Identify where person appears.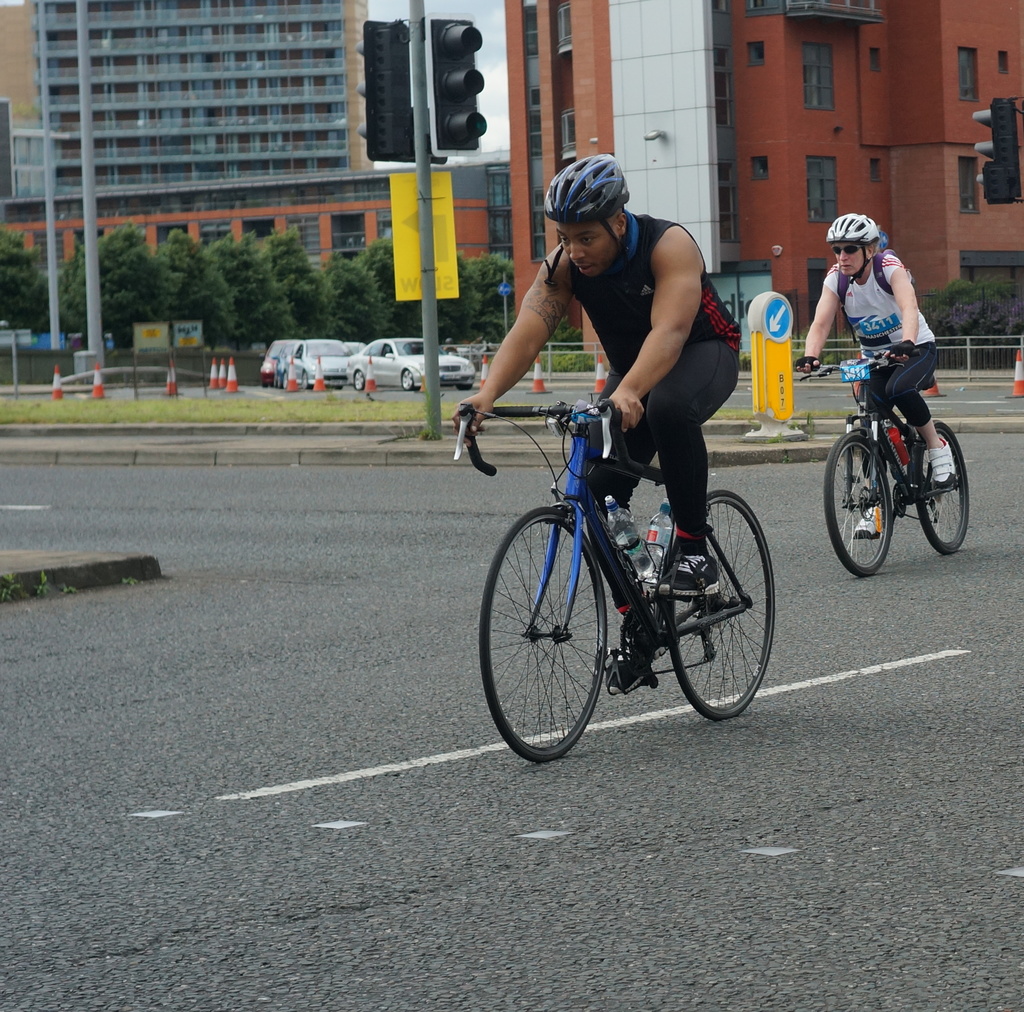
Appears at <region>788, 213, 941, 542</region>.
